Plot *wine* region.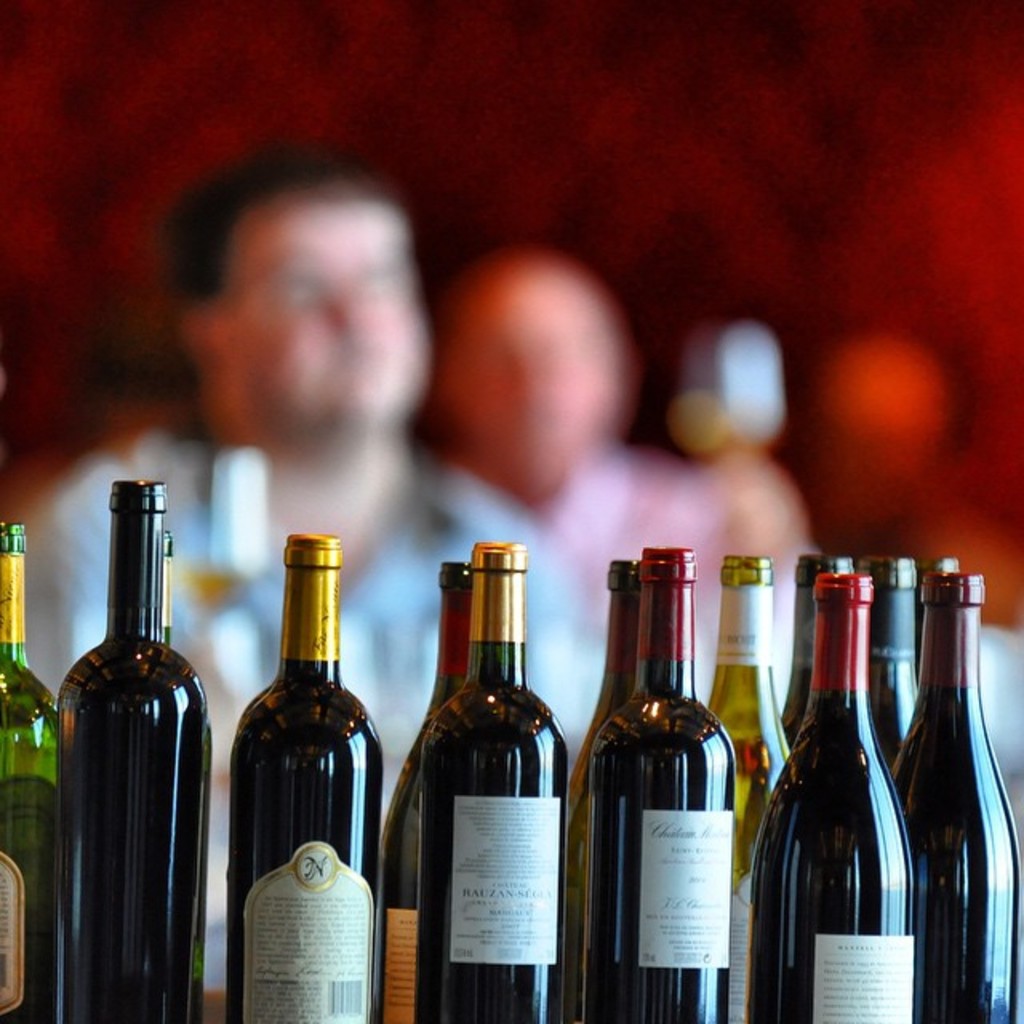
Plotted at rect(779, 557, 854, 754).
